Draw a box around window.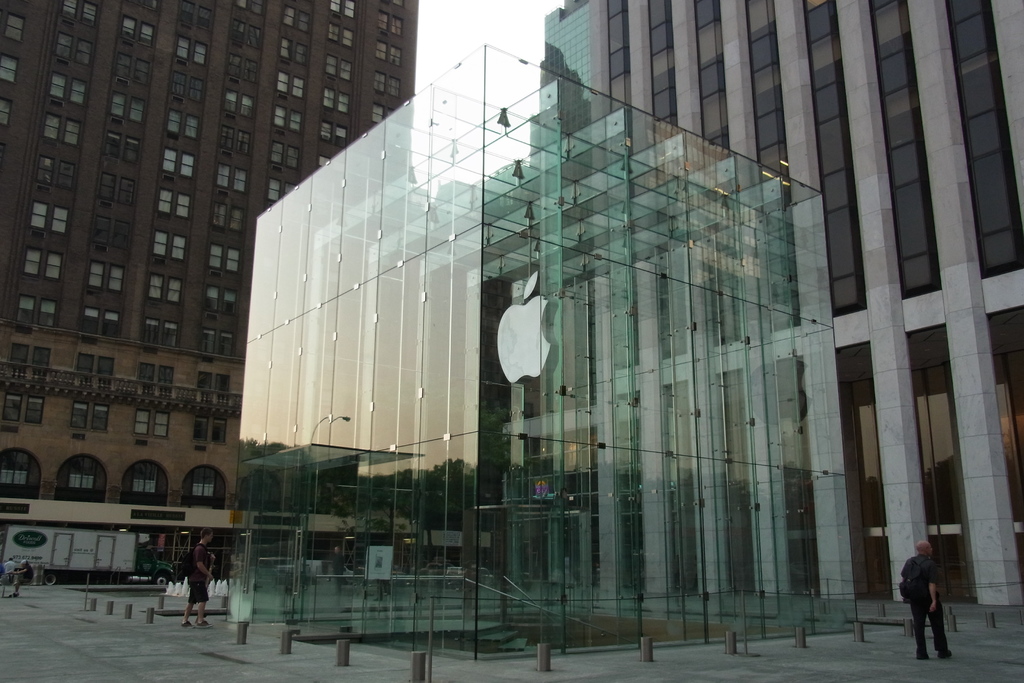
left=49, top=72, right=73, bottom=99.
